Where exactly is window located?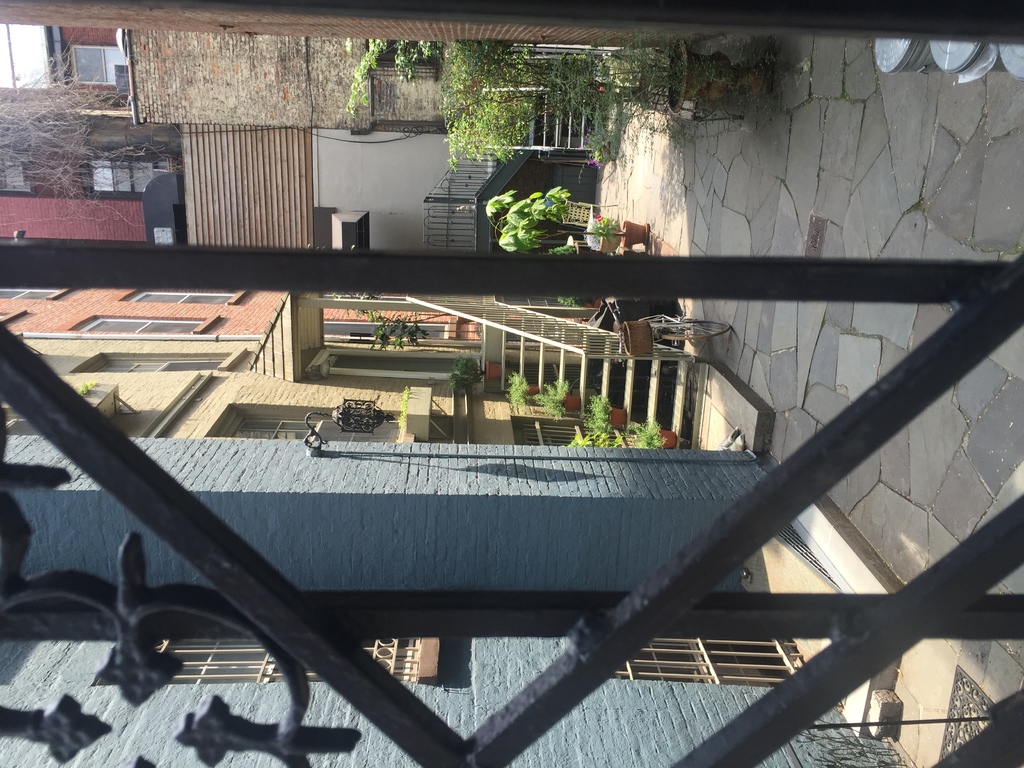
Its bounding box is region(87, 152, 172, 201).
